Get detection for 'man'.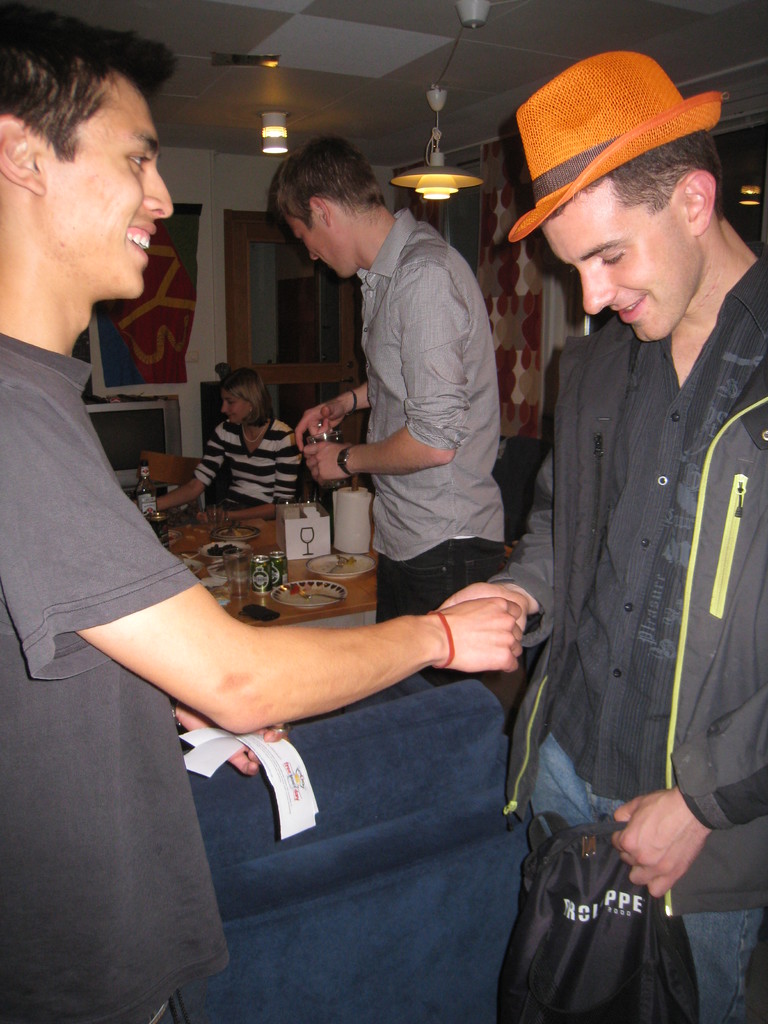
Detection: (x1=472, y1=36, x2=762, y2=1023).
